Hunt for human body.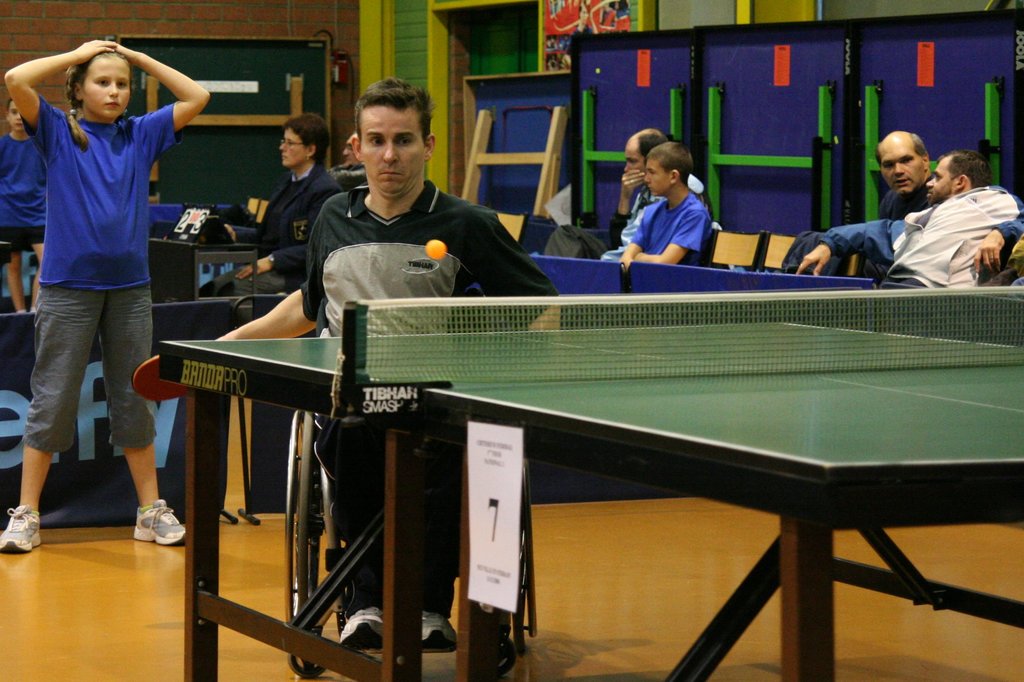
Hunted down at (614, 188, 715, 268).
